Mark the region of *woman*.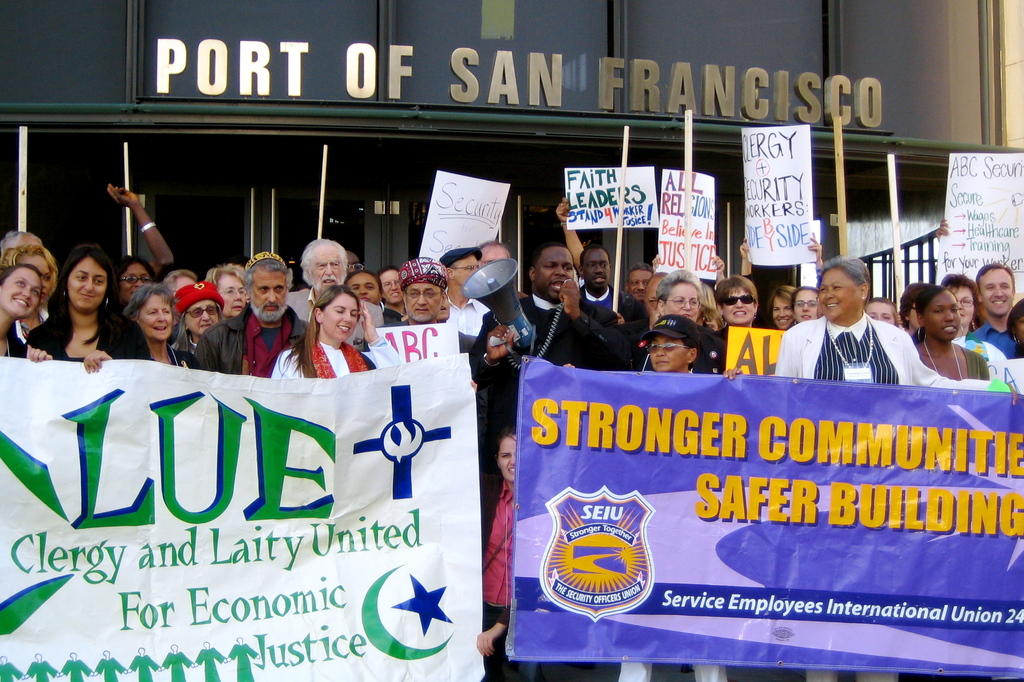
Region: left=908, top=303, right=994, bottom=398.
